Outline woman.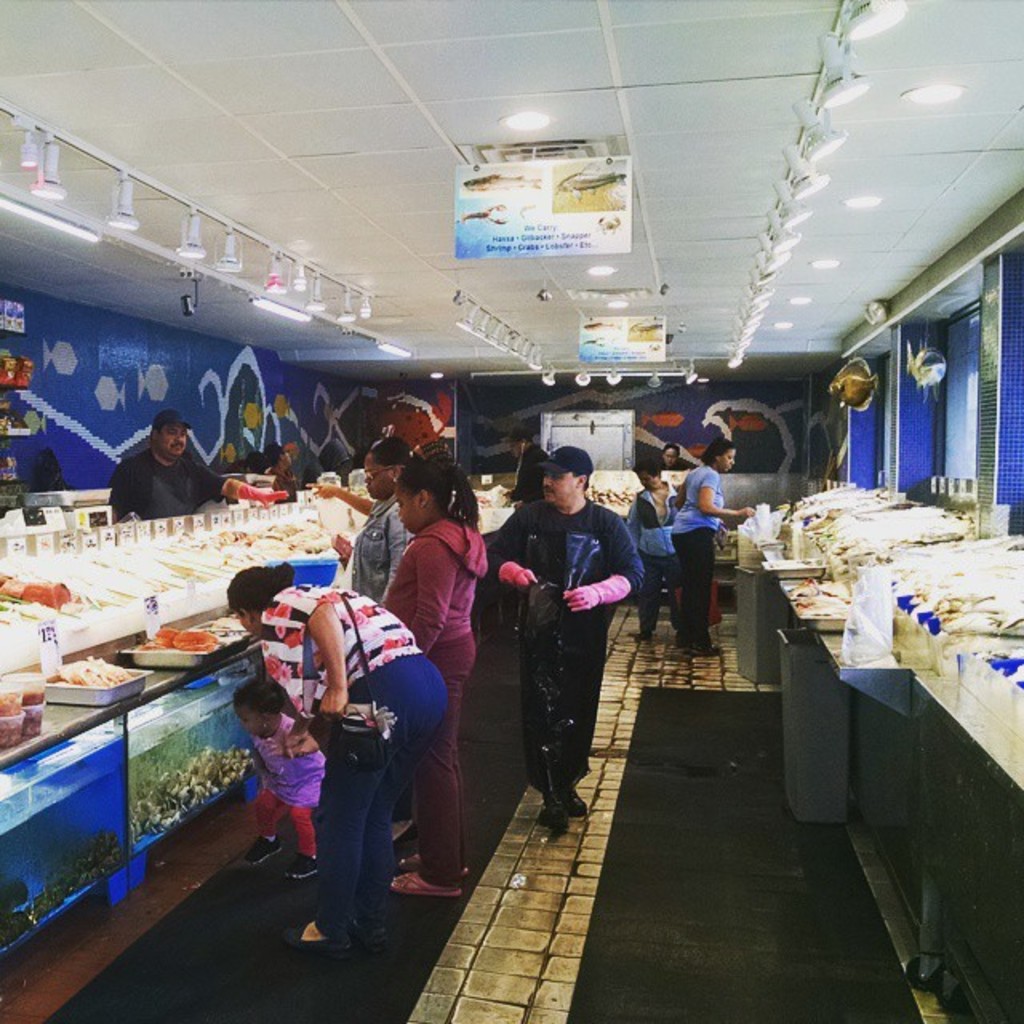
Outline: (670,442,758,645).
